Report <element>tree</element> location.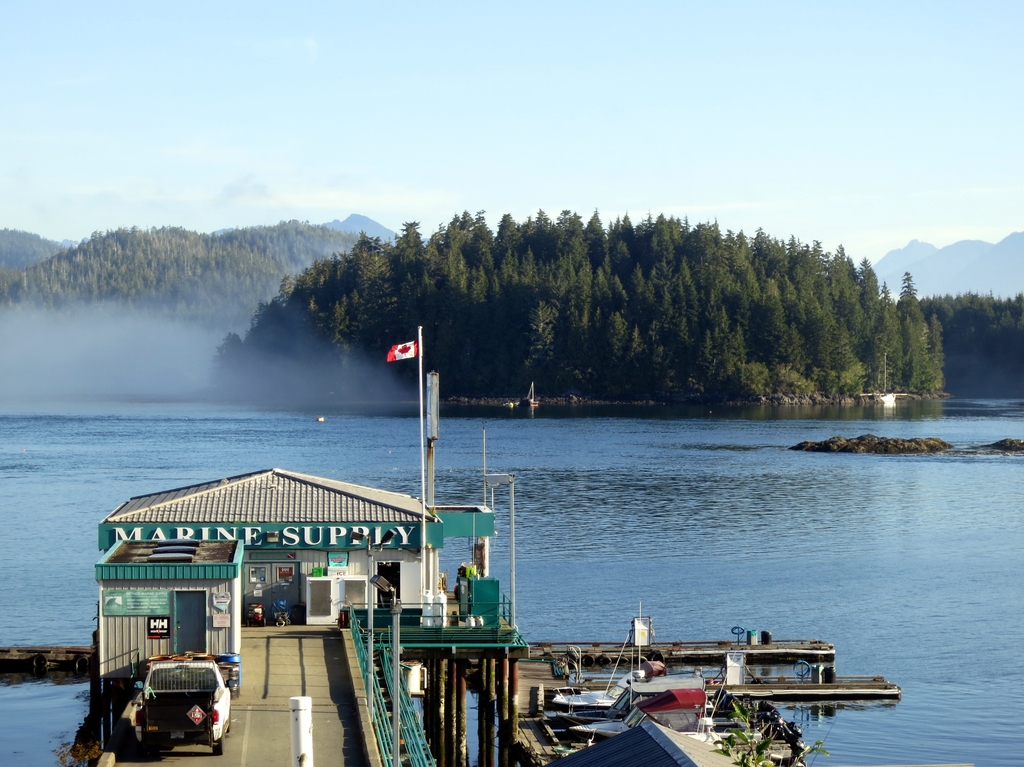
Report: rect(202, 202, 1023, 404).
